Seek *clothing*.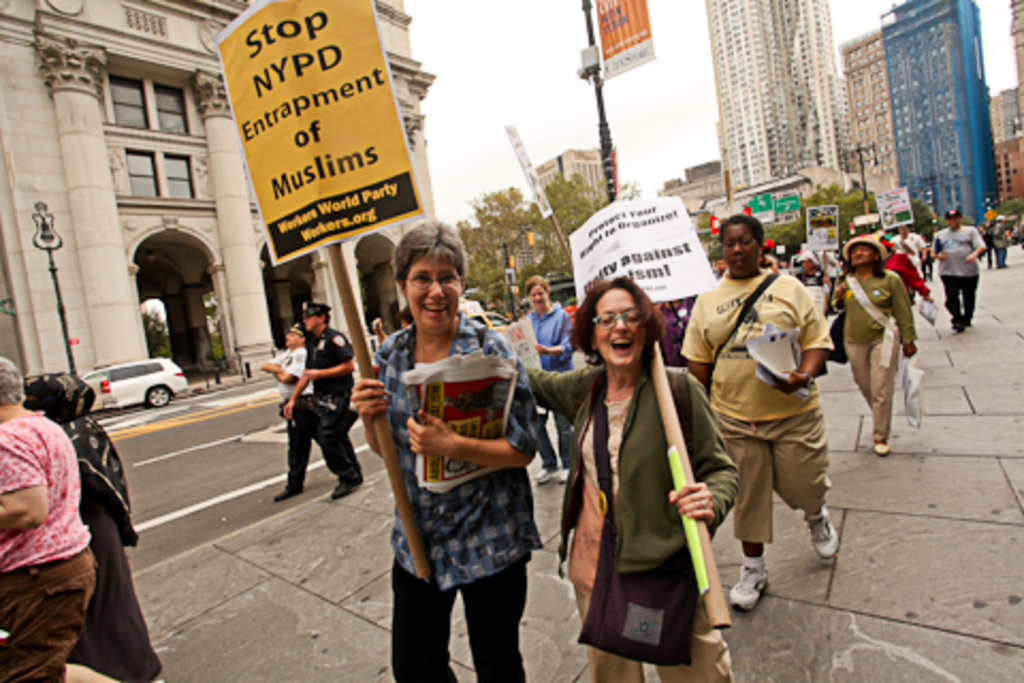
15/369/141/681.
